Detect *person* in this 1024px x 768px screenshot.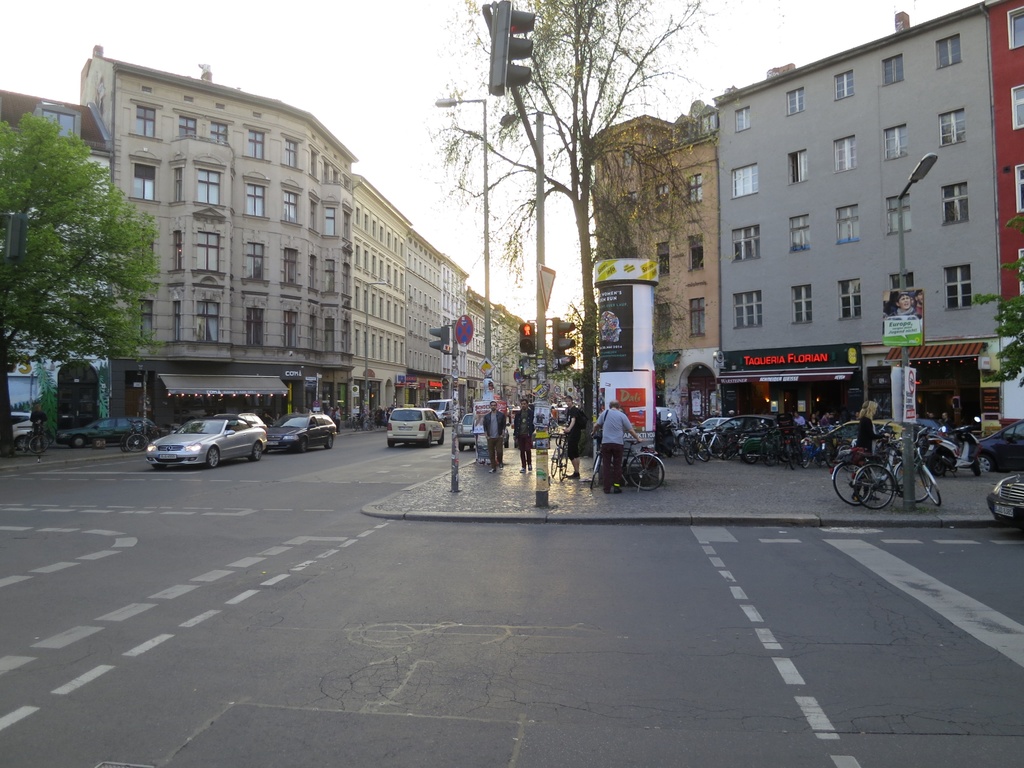
Detection: x1=590, y1=402, x2=656, y2=502.
